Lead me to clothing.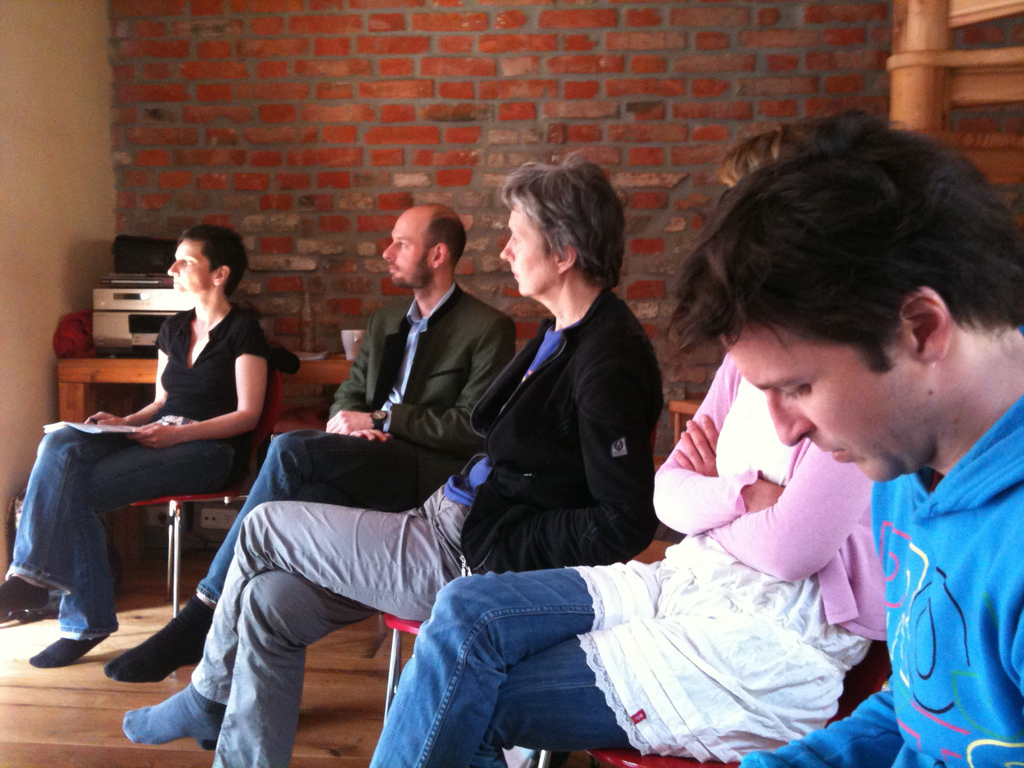
Lead to 195 281 524 609.
